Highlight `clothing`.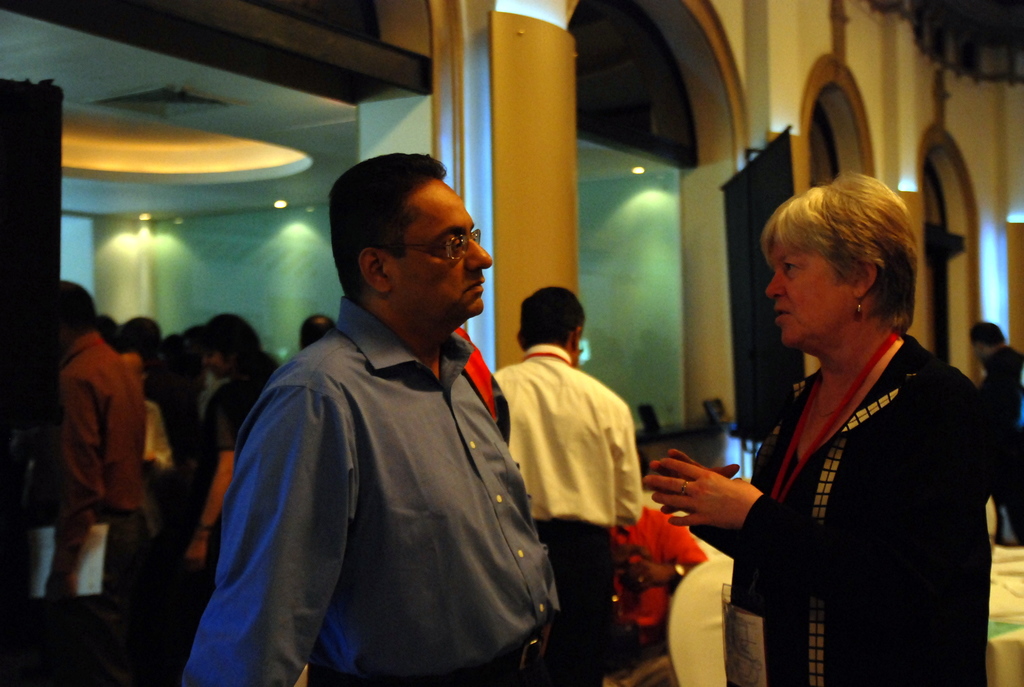
Highlighted region: crop(193, 278, 542, 686).
